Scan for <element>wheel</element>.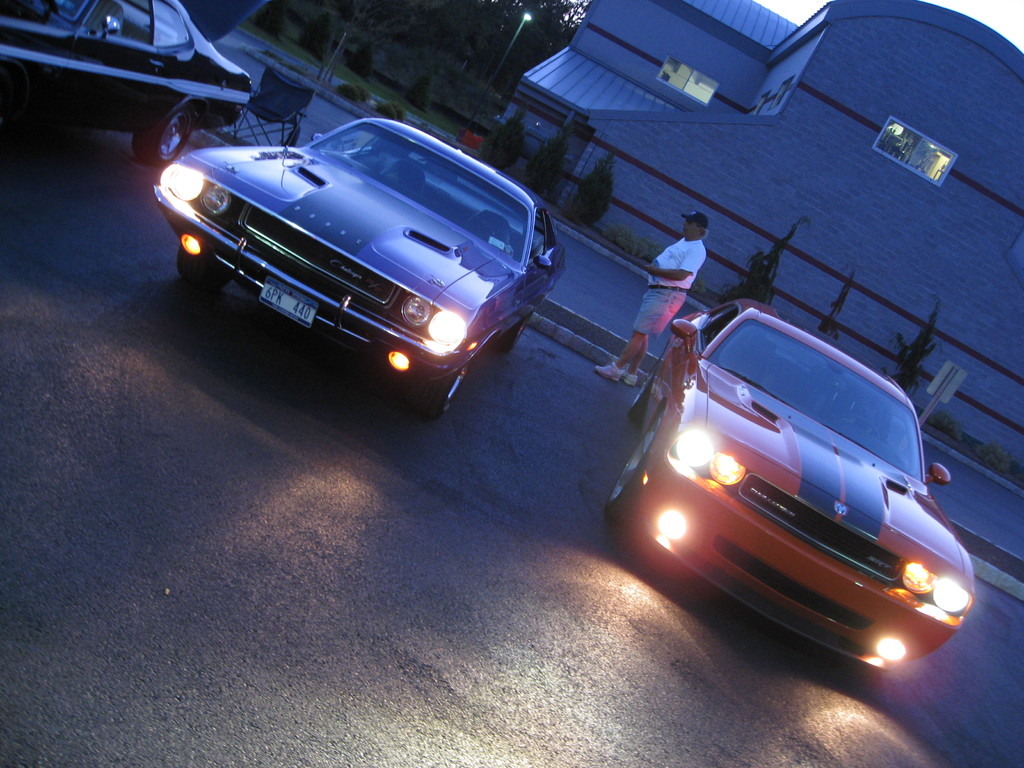
Scan result: region(134, 104, 201, 163).
